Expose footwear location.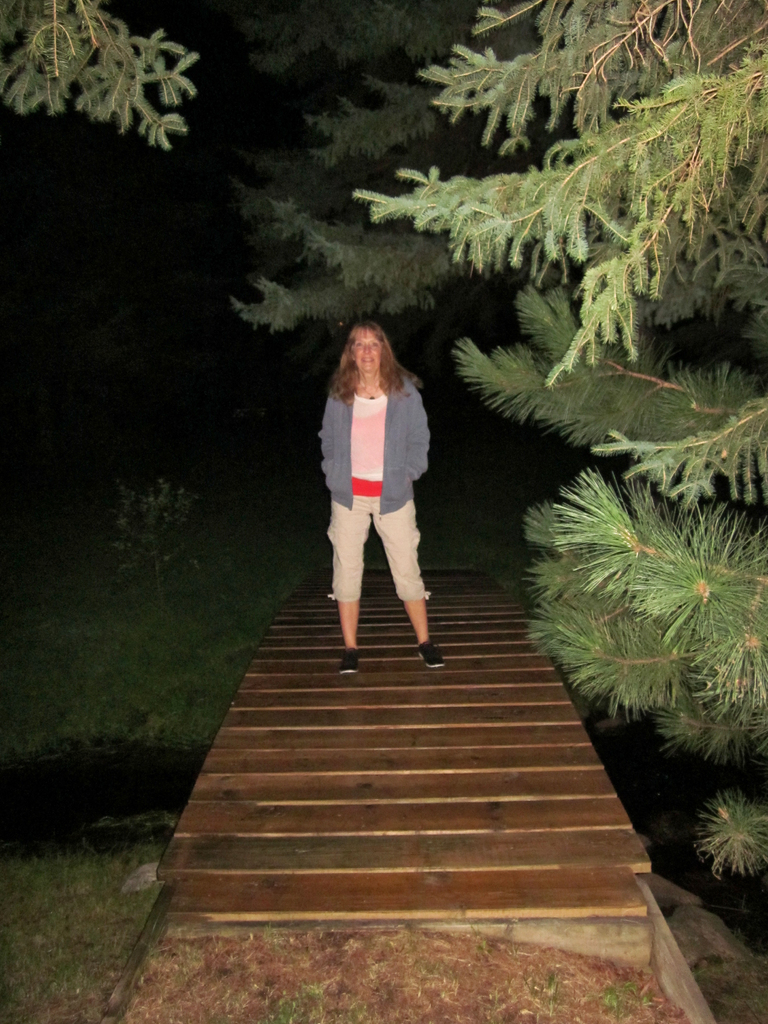
Exposed at [x1=419, y1=642, x2=450, y2=675].
